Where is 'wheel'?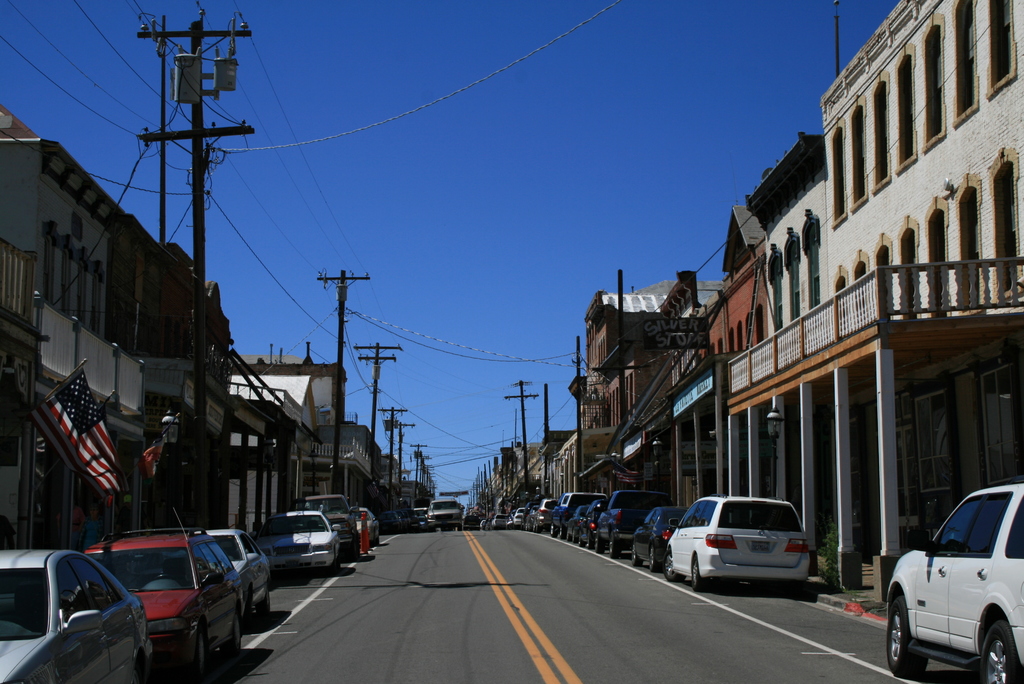
<box>225,612,243,667</box>.
